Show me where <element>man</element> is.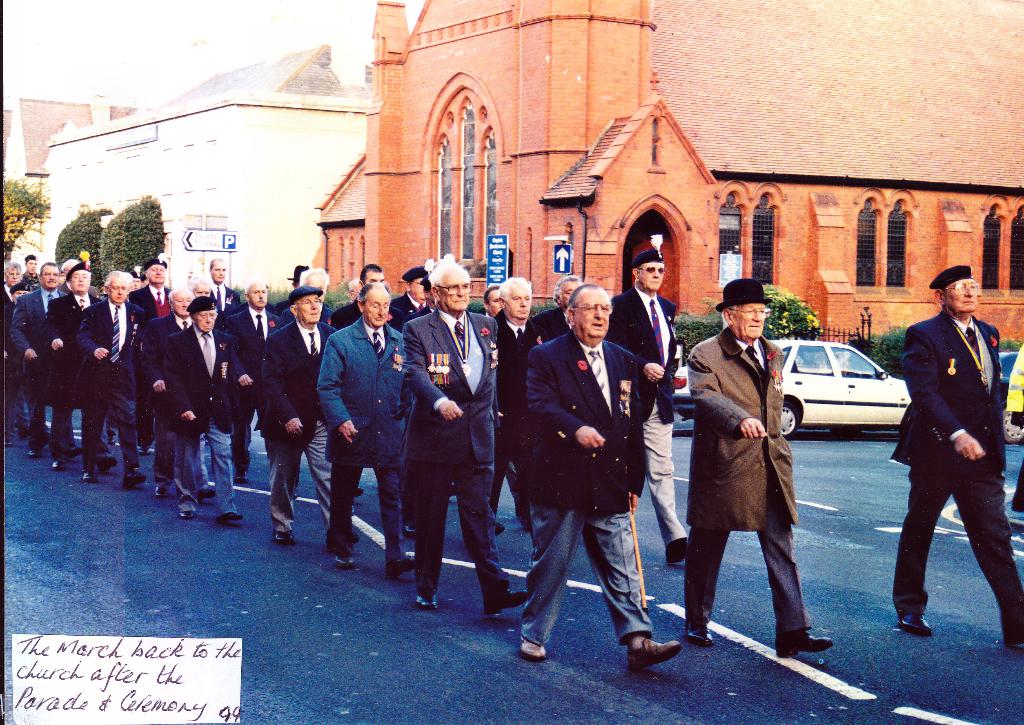
<element>man</element> is at {"left": 414, "top": 289, "right": 435, "bottom": 315}.
